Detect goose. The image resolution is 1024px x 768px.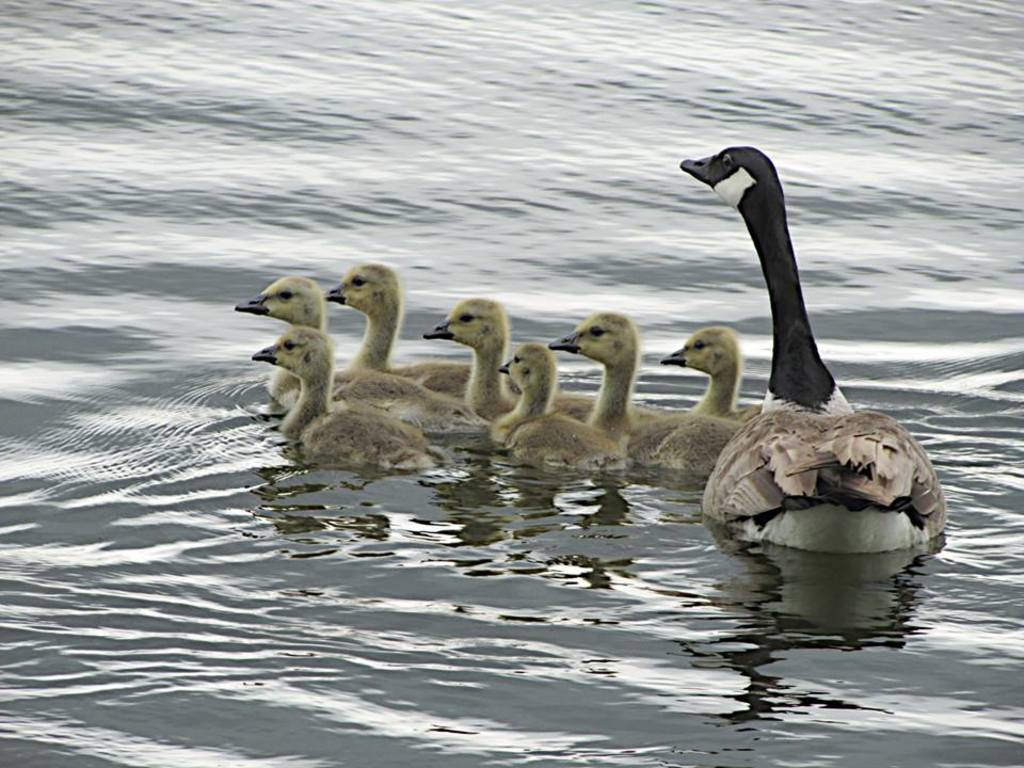
x1=239 y1=278 x2=447 y2=403.
